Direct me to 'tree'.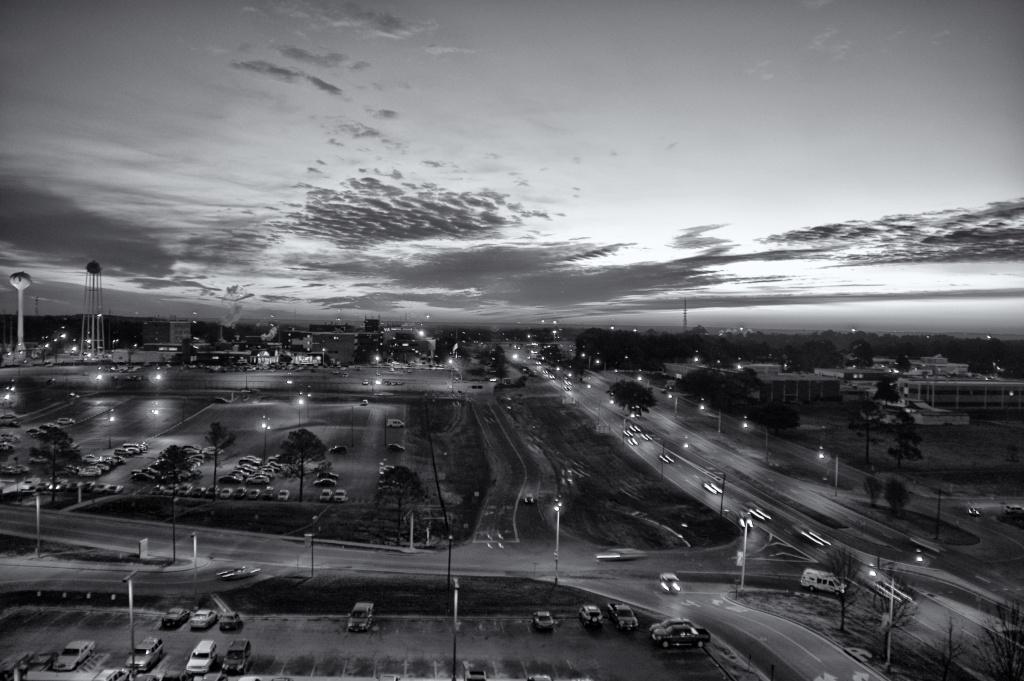
Direction: x1=894, y1=354, x2=915, y2=378.
